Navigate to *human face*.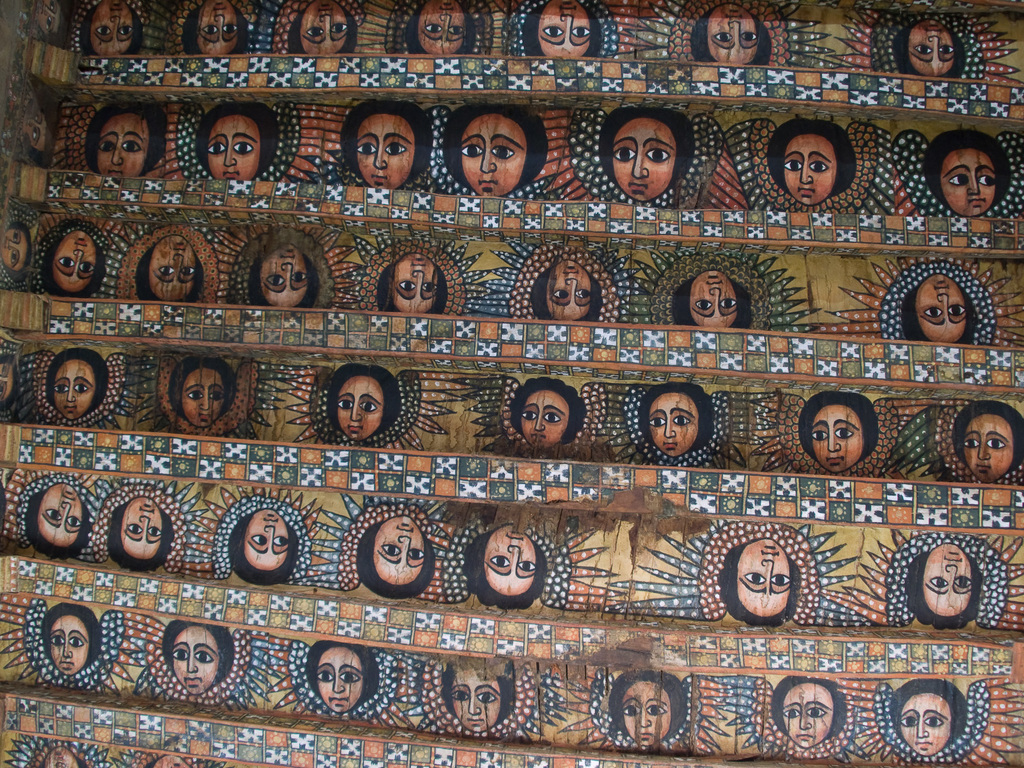
Navigation target: bbox=[184, 371, 228, 431].
